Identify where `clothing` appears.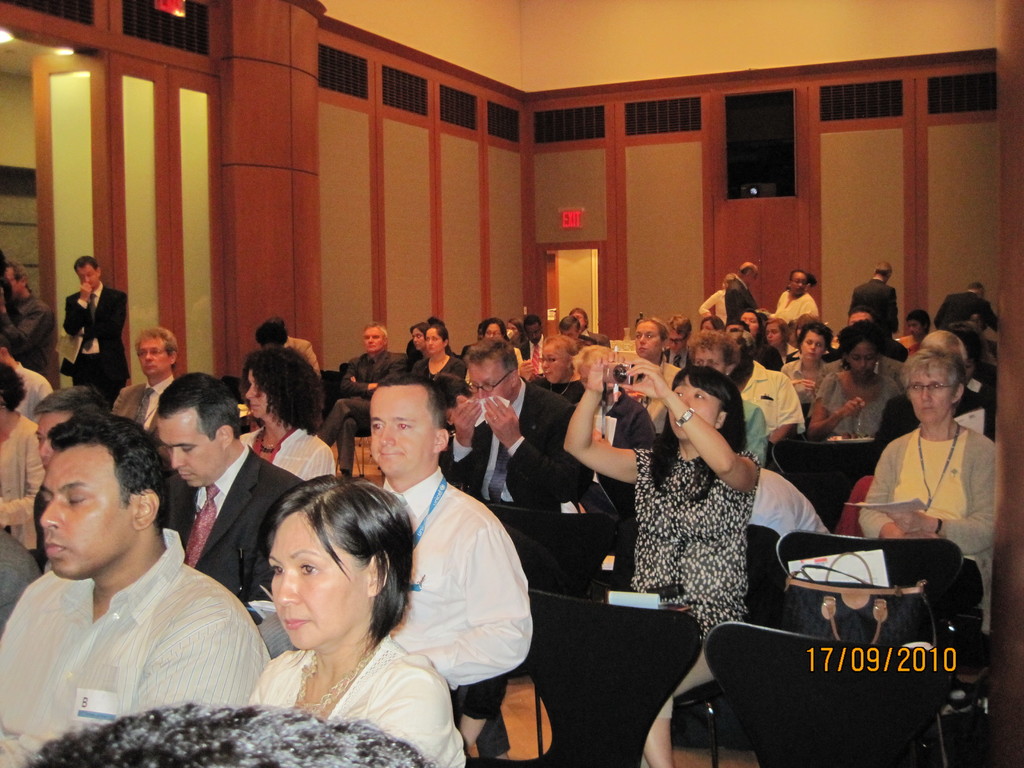
Appears at (x1=814, y1=371, x2=902, y2=433).
